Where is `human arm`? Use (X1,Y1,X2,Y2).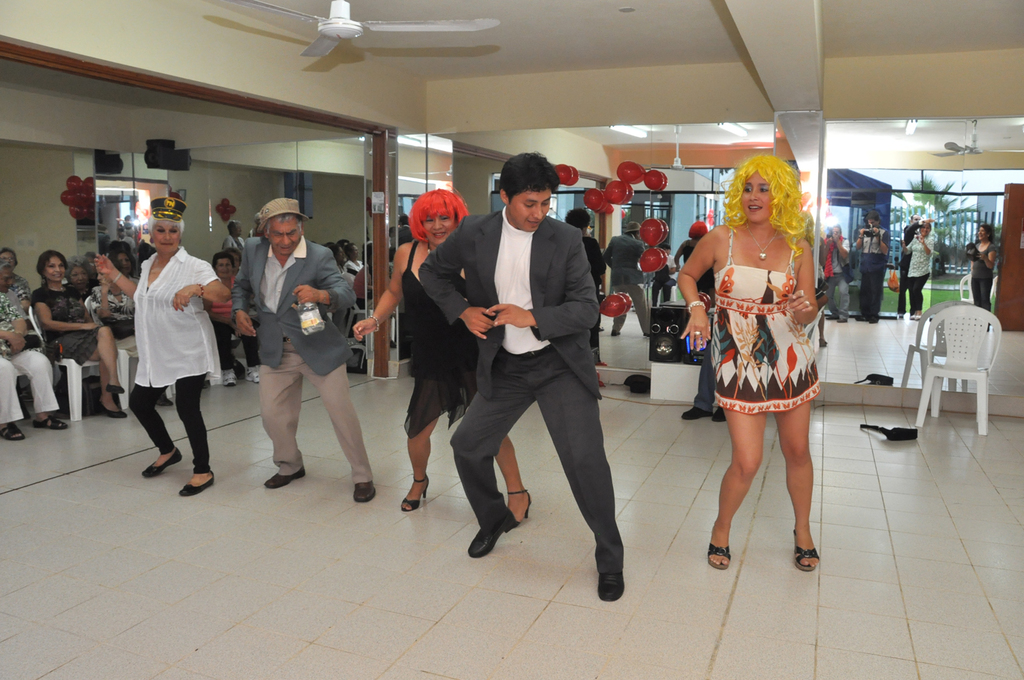
(97,253,136,294).
